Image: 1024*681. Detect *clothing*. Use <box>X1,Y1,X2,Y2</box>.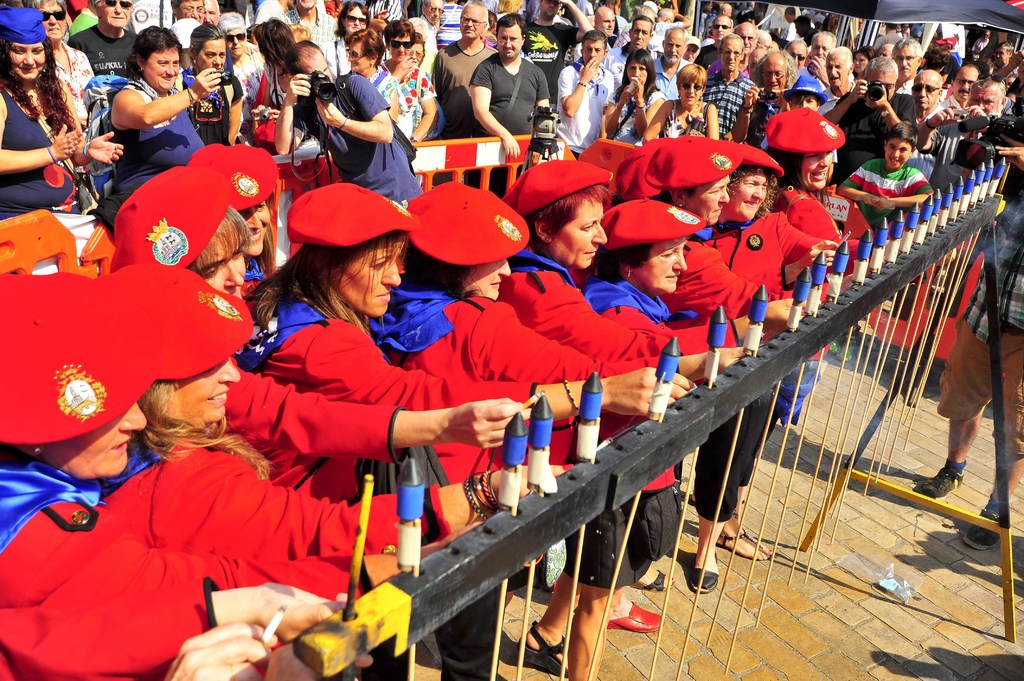
<box>762,12,806,48</box>.
